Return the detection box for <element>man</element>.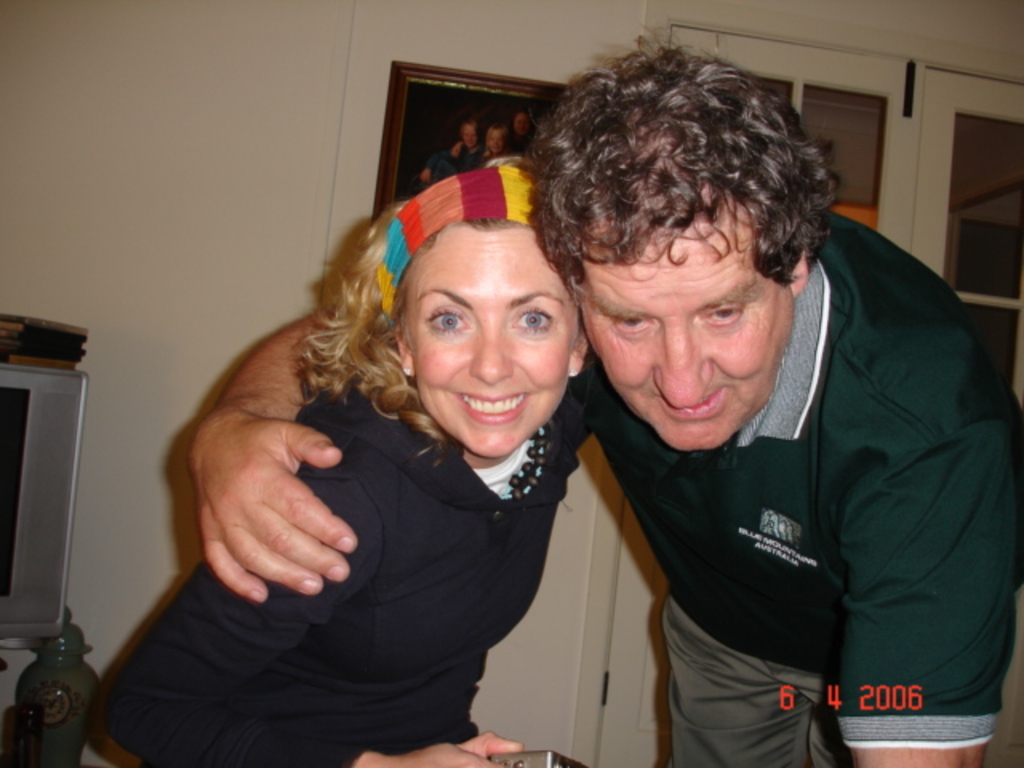
detection(182, 38, 1022, 766).
